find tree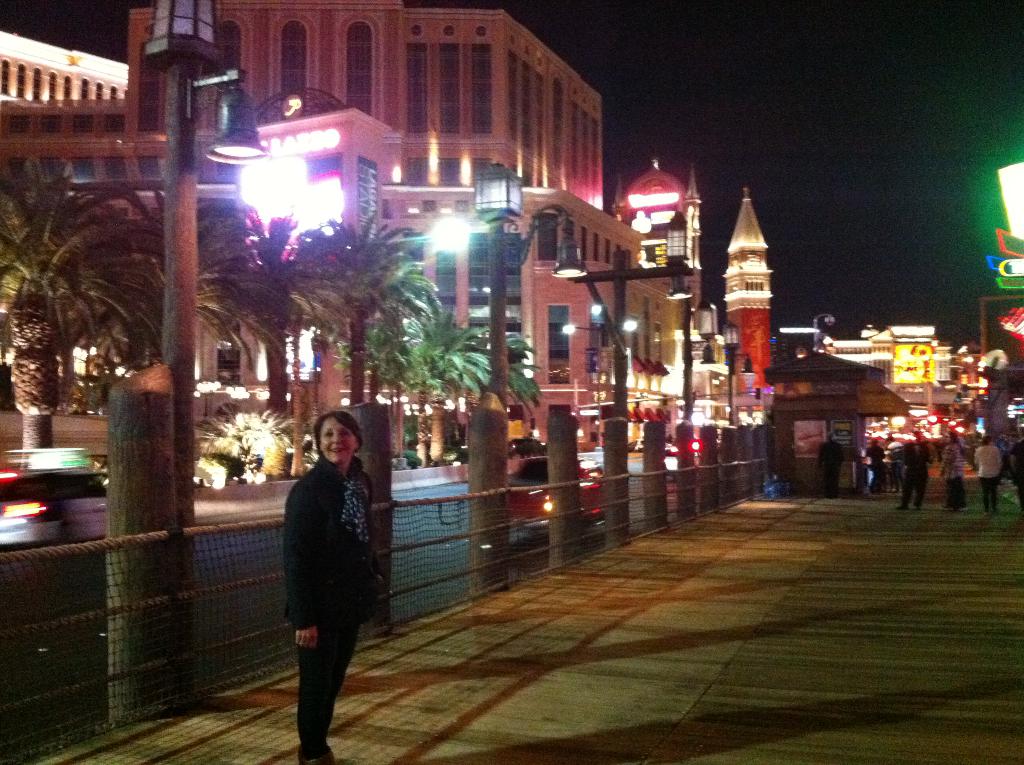
[x1=401, y1=293, x2=474, y2=468]
